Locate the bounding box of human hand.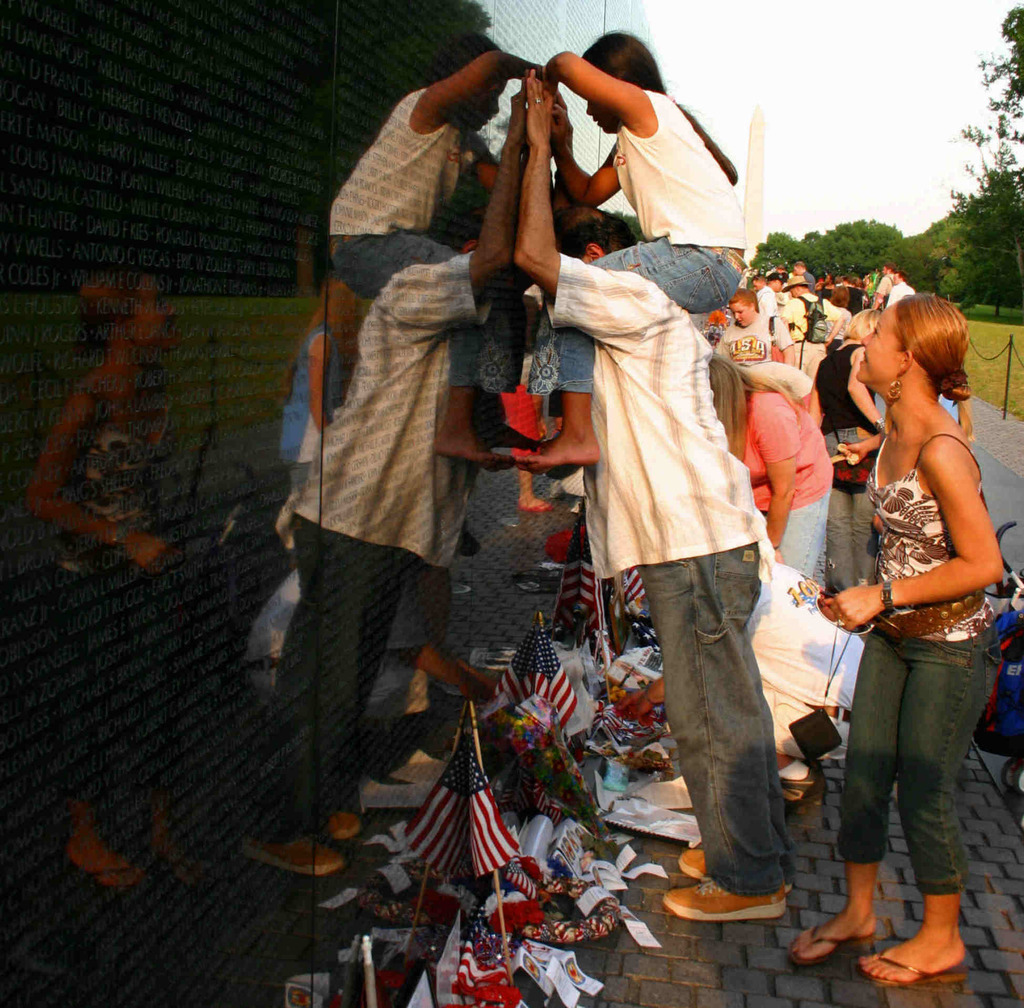
Bounding box: (550,89,575,150).
